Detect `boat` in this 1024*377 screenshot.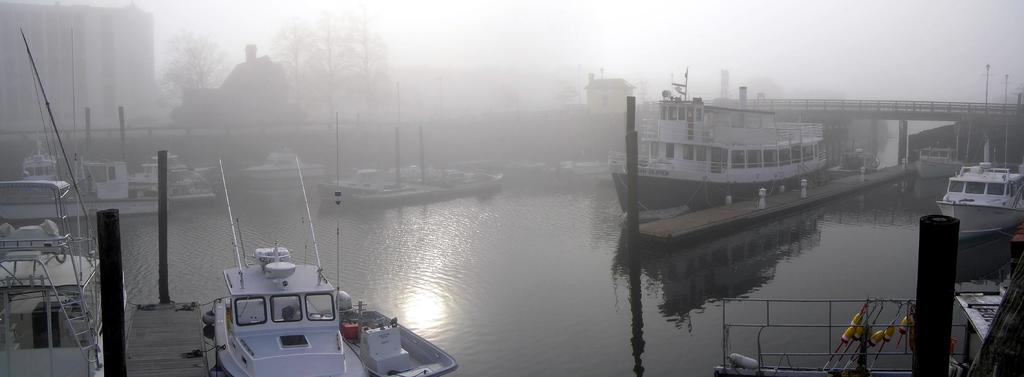
Detection: (0, 220, 140, 376).
